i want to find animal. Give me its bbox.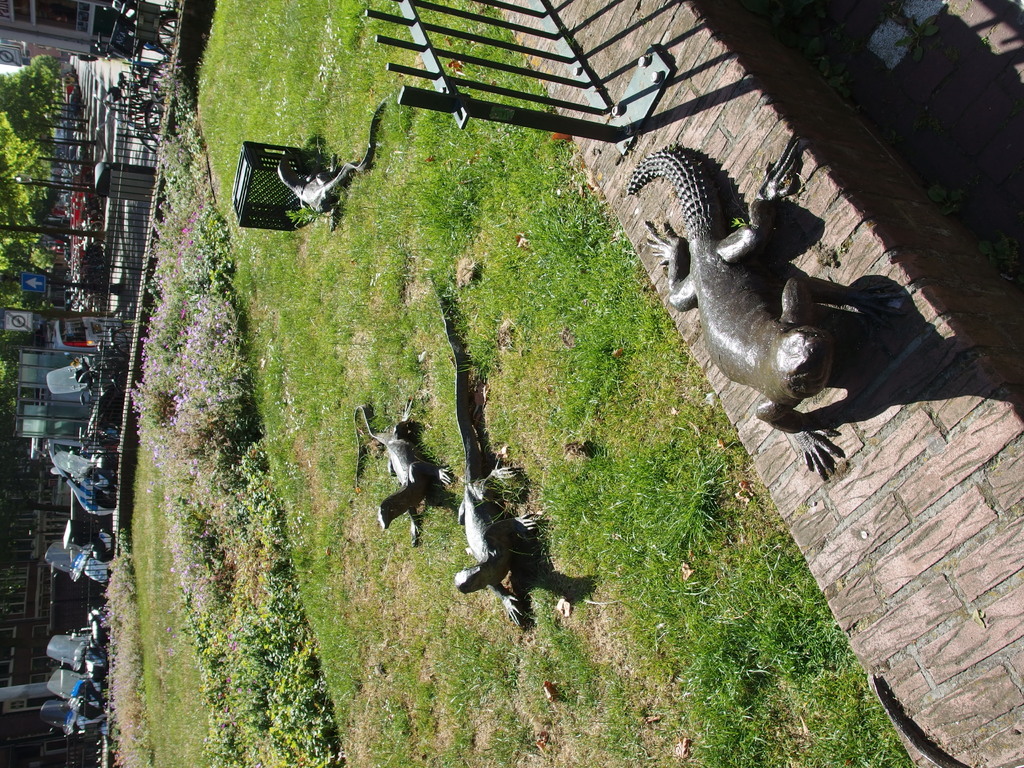
rect(429, 277, 545, 642).
